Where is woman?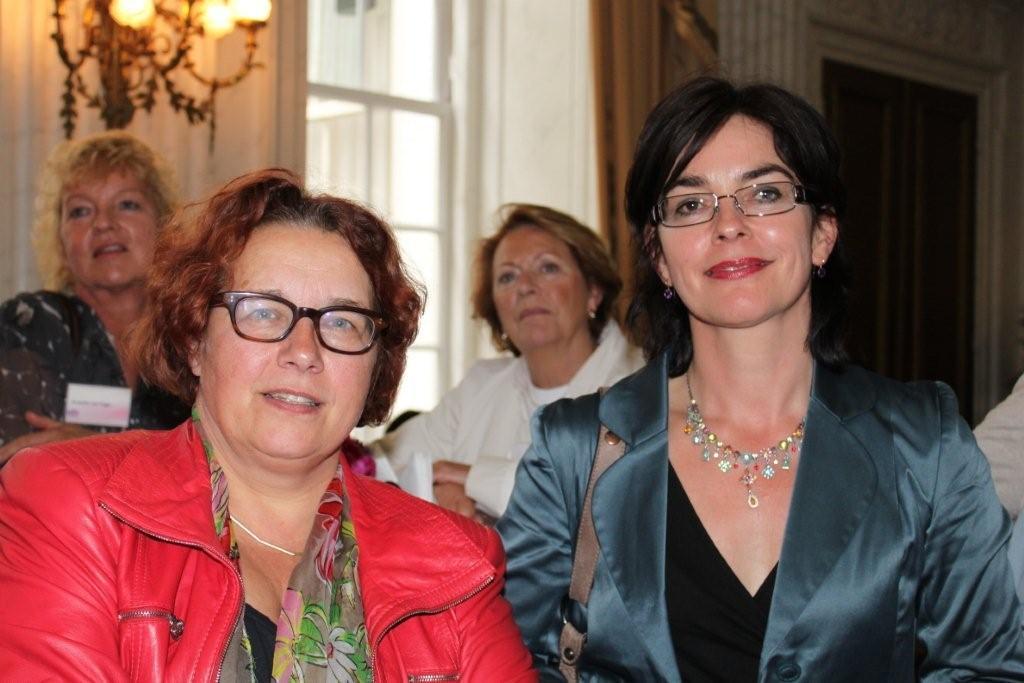
{"left": 0, "top": 132, "right": 179, "bottom": 463}.
